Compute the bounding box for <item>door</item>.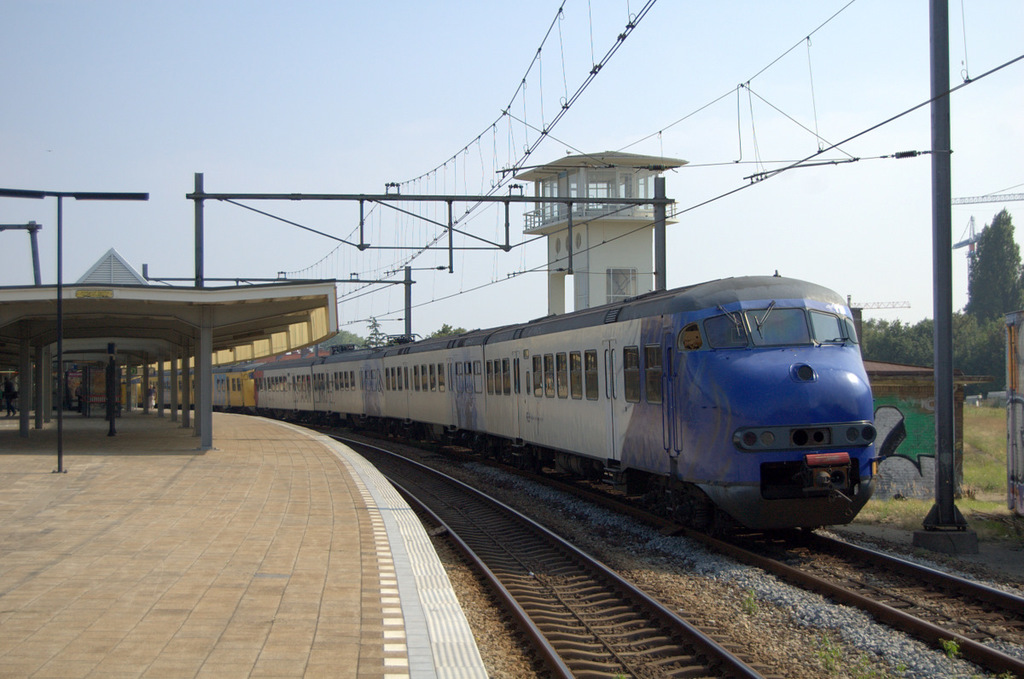
(602,337,620,462).
